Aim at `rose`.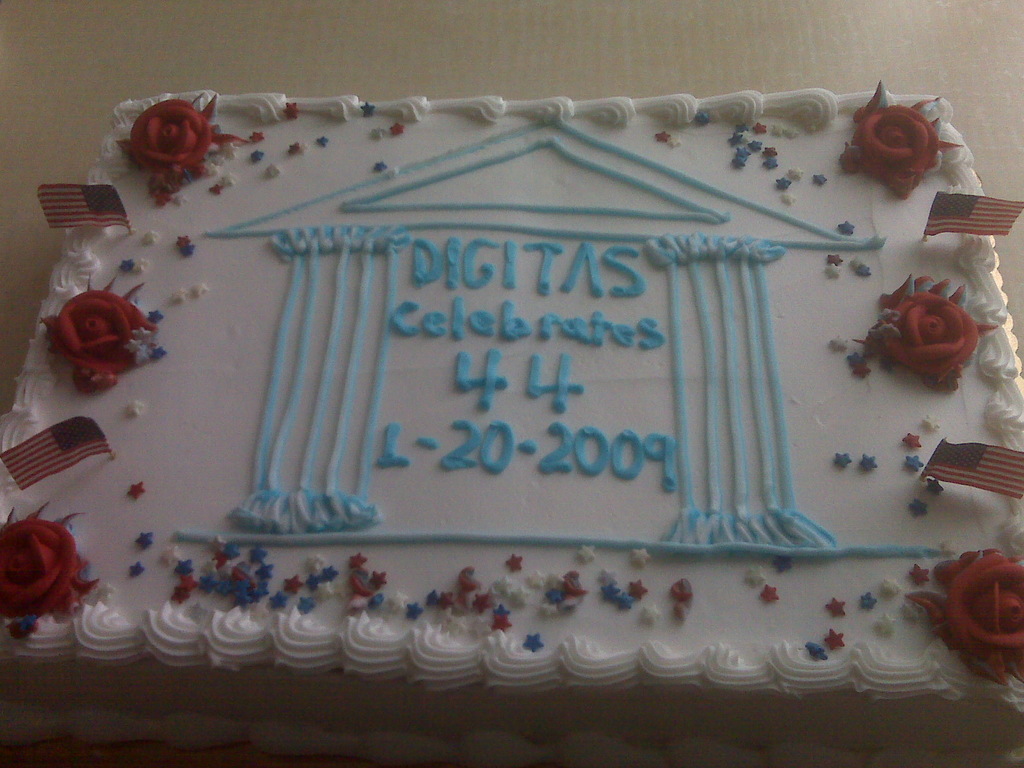
Aimed at 849, 103, 943, 176.
